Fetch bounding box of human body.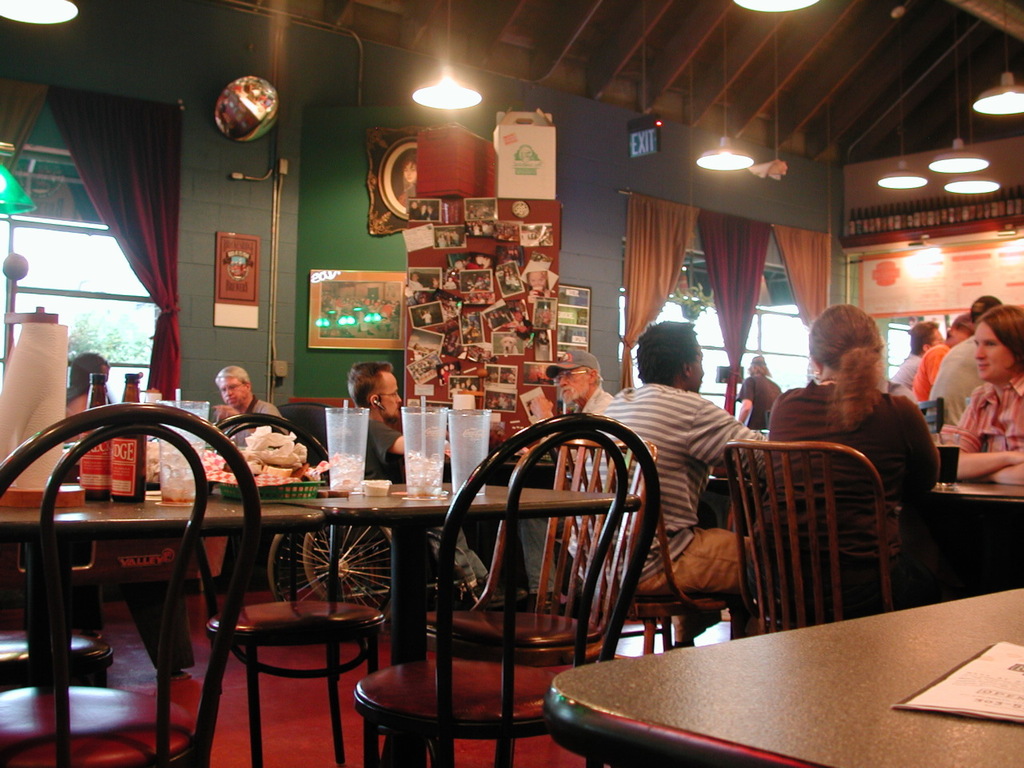
Bbox: 520 392 616 618.
